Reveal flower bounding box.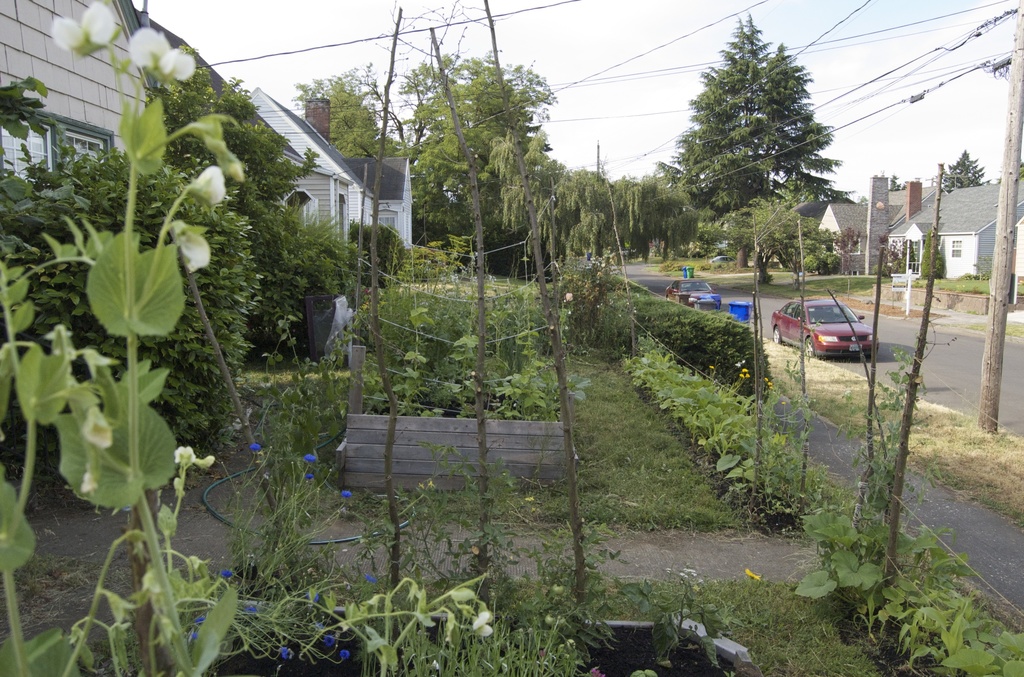
Revealed: crop(217, 567, 242, 580).
